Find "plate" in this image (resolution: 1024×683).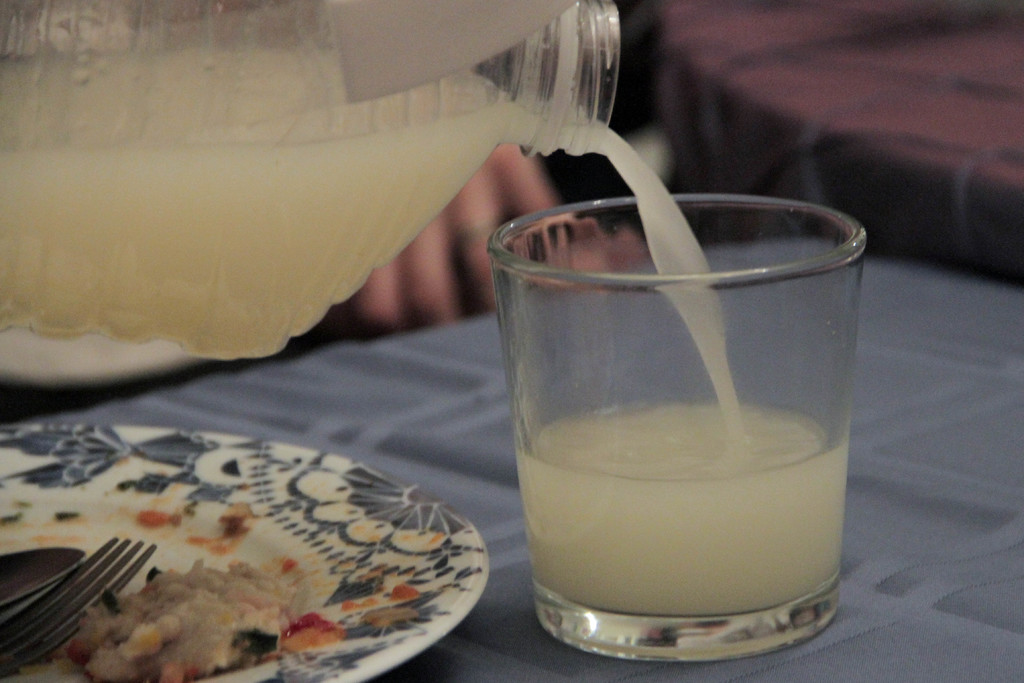
region(12, 427, 511, 682).
